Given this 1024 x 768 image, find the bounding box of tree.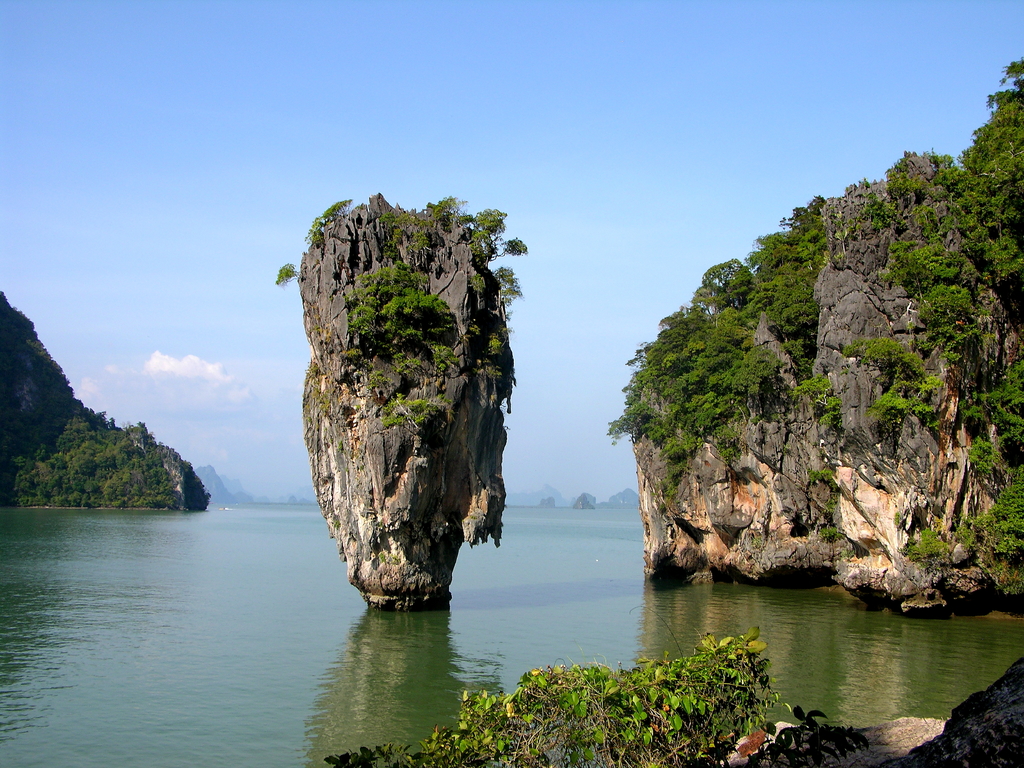
Rect(605, 387, 639, 435).
